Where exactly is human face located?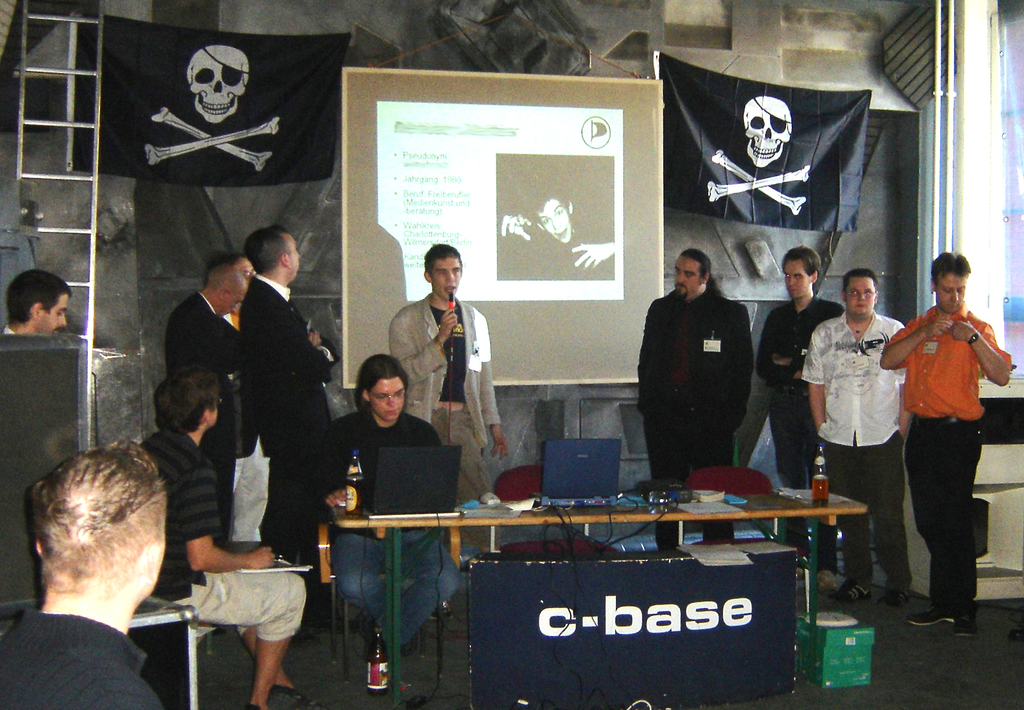
Its bounding box is 28,281,72,337.
